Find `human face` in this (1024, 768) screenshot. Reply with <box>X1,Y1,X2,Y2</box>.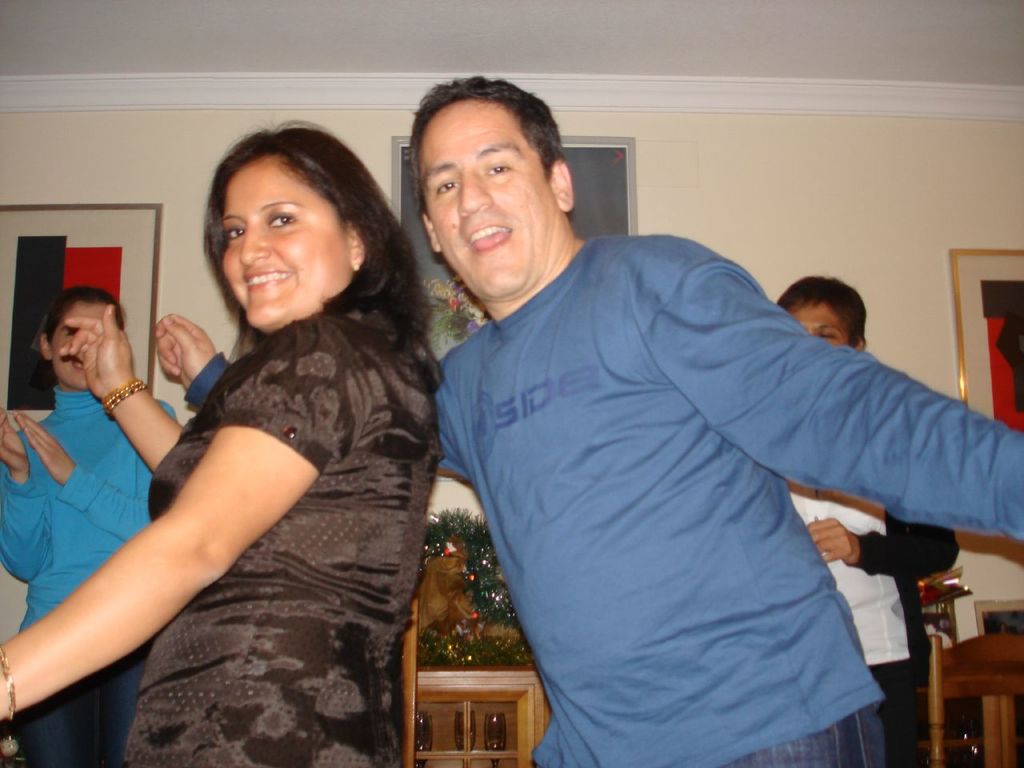
<box>50,302,118,386</box>.
